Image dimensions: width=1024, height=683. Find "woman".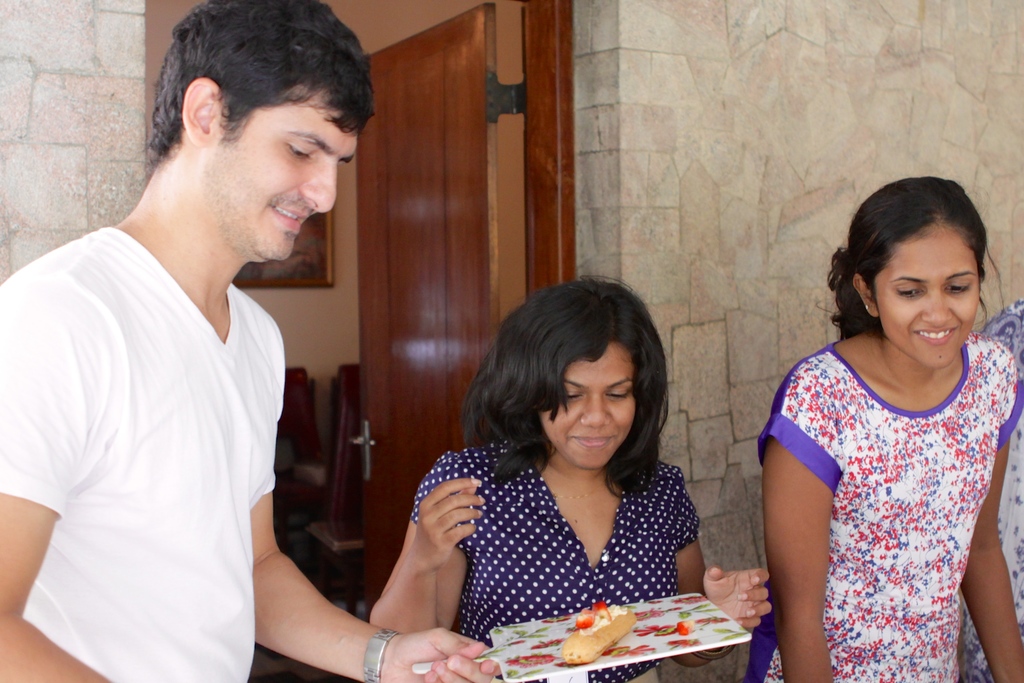
(left=379, top=276, right=736, bottom=653).
